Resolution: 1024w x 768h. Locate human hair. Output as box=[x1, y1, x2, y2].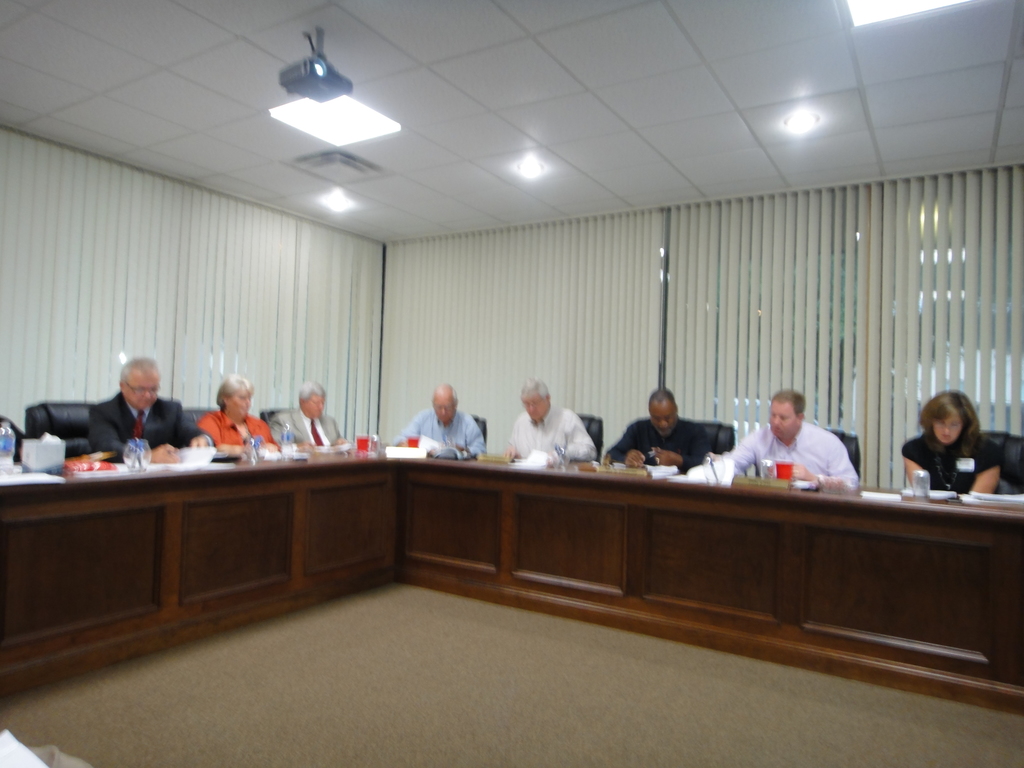
box=[650, 390, 677, 410].
